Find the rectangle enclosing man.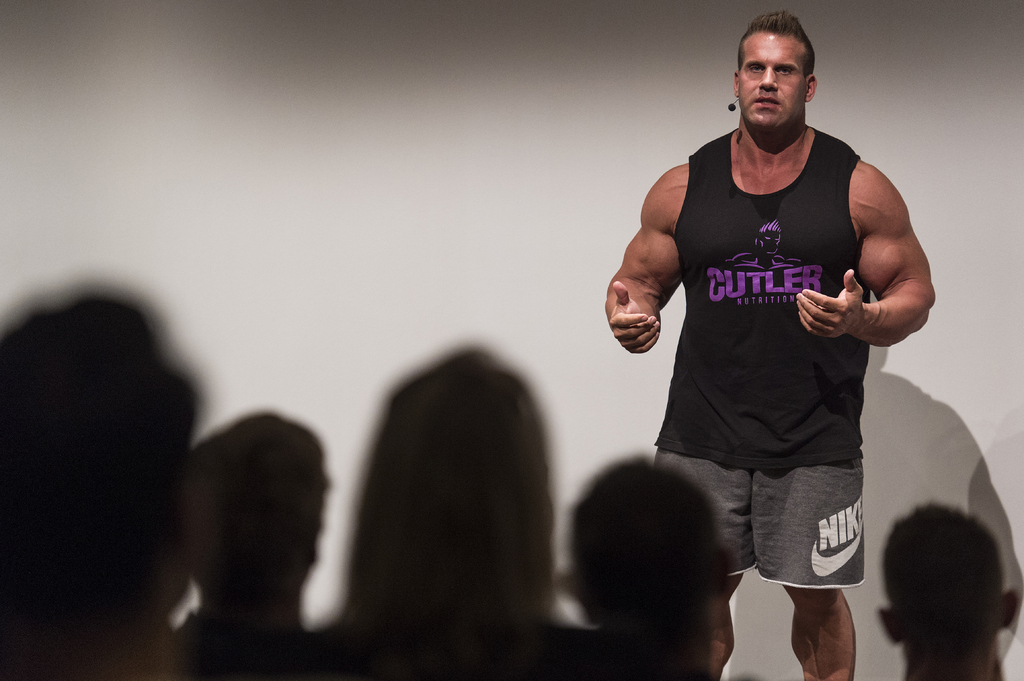
select_region(874, 502, 1019, 680).
